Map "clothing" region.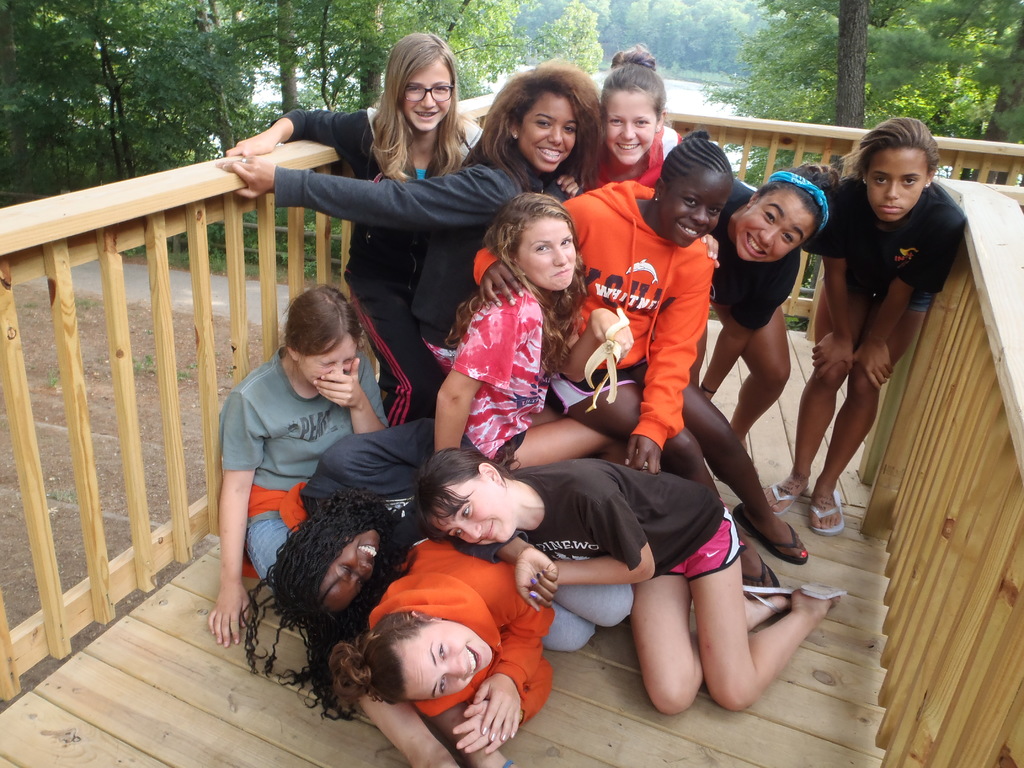
Mapped to 803,163,973,312.
